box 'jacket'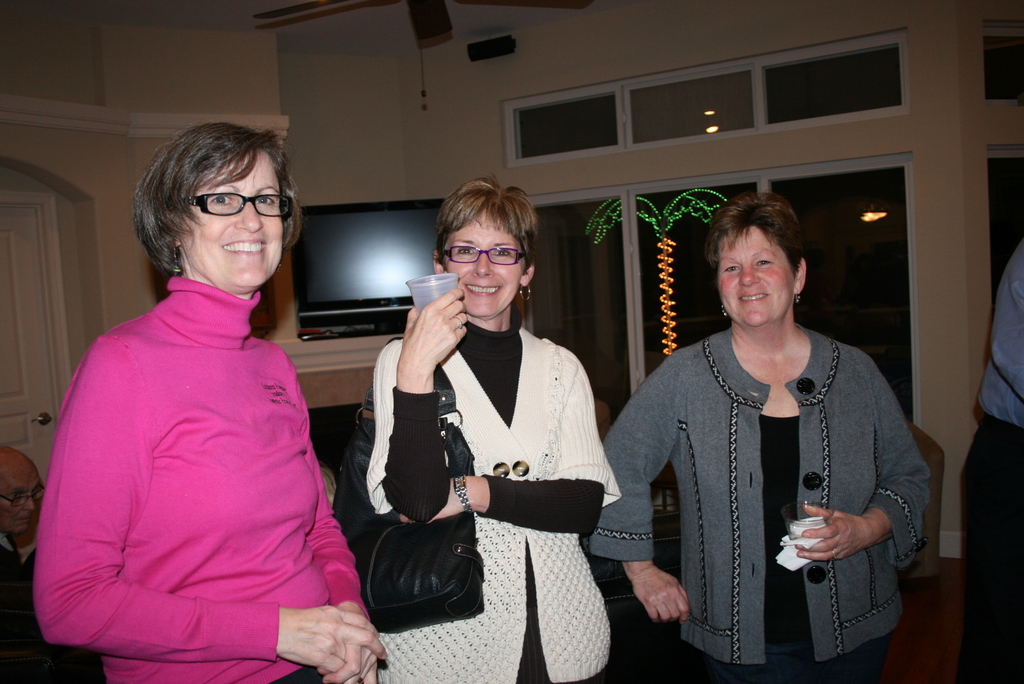
603:297:931:670
